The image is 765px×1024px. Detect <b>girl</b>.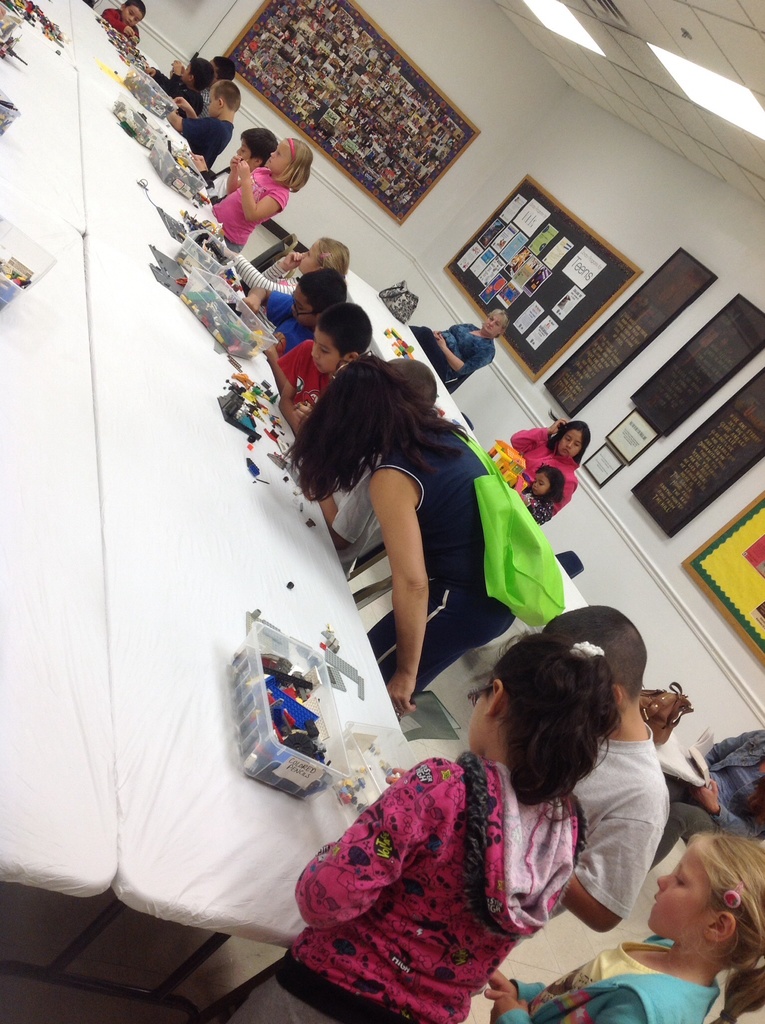
Detection: <box>227,632,622,1023</box>.
